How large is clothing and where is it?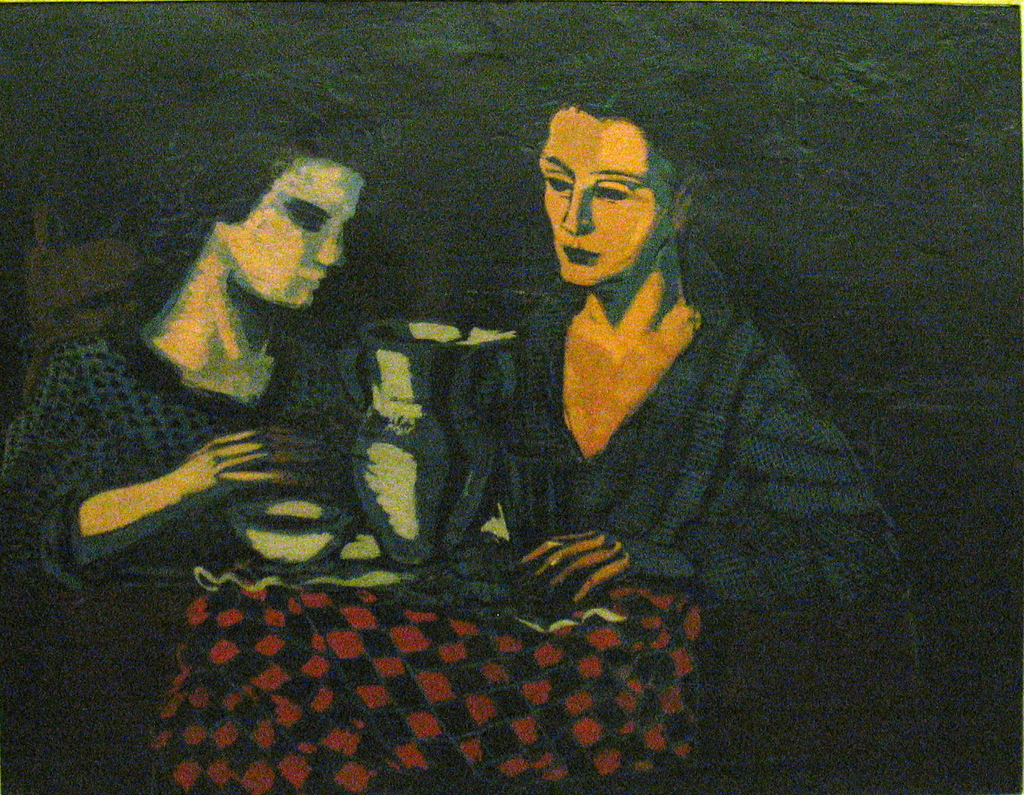
Bounding box: x1=0 y1=313 x2=491 y2=589.
